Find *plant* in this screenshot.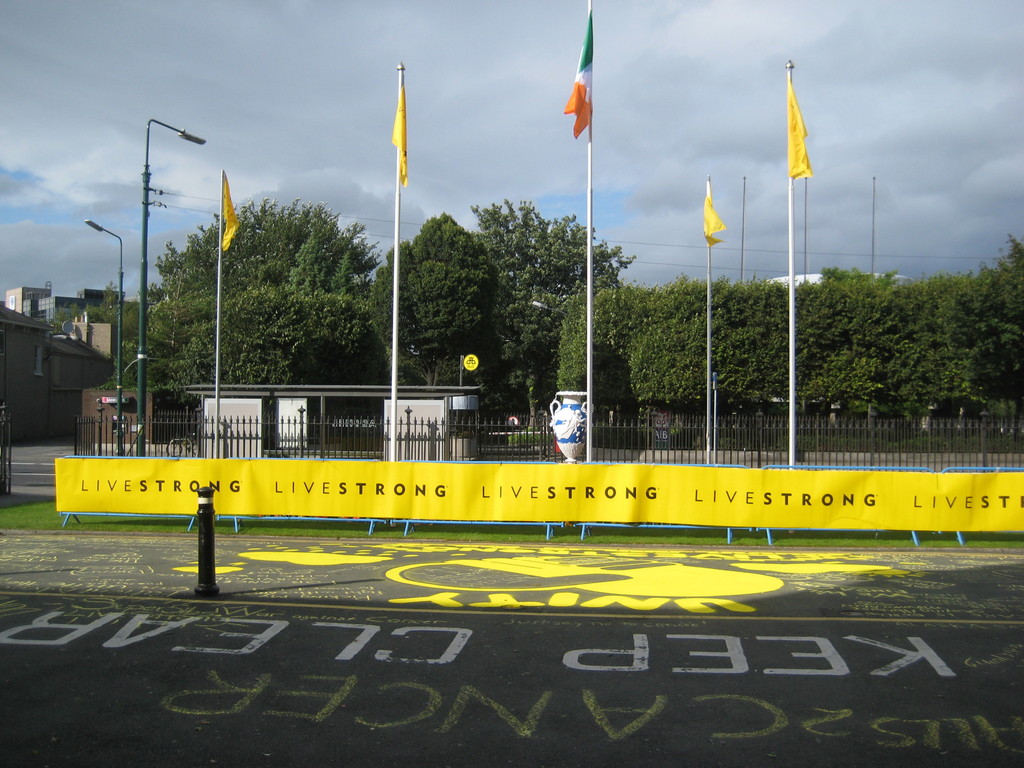
The bounding box for *plant* is l=898, t=431, r=1023, b=456.
